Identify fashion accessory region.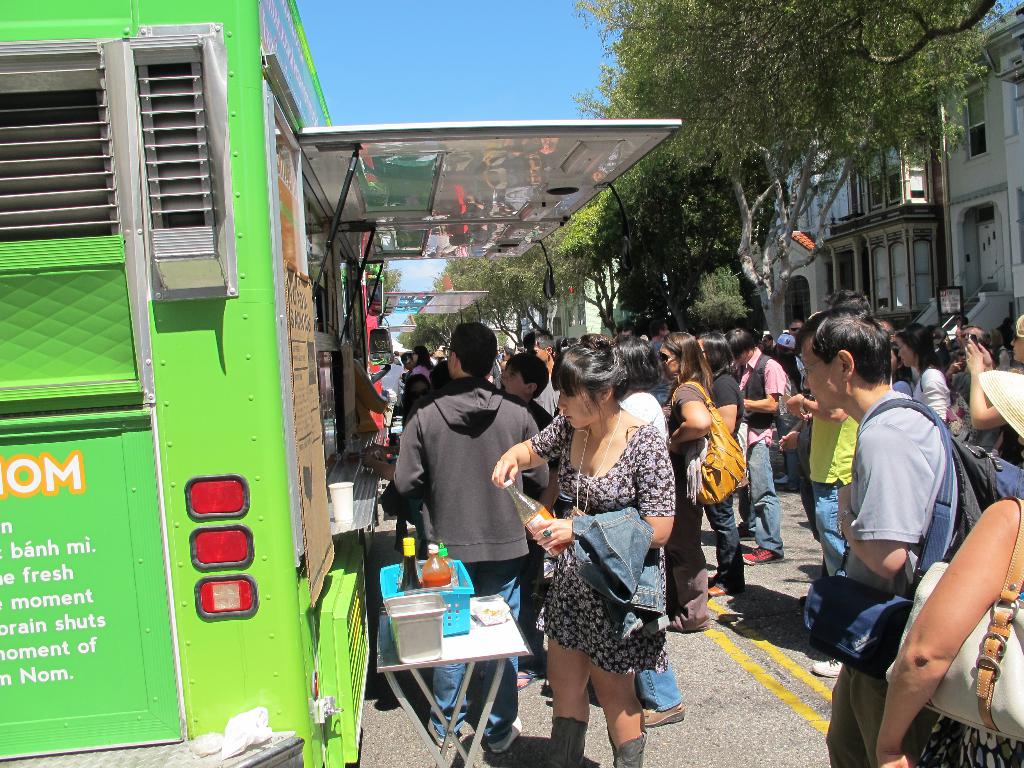
Region: left=538, top=527, right=554, bottom=538.
